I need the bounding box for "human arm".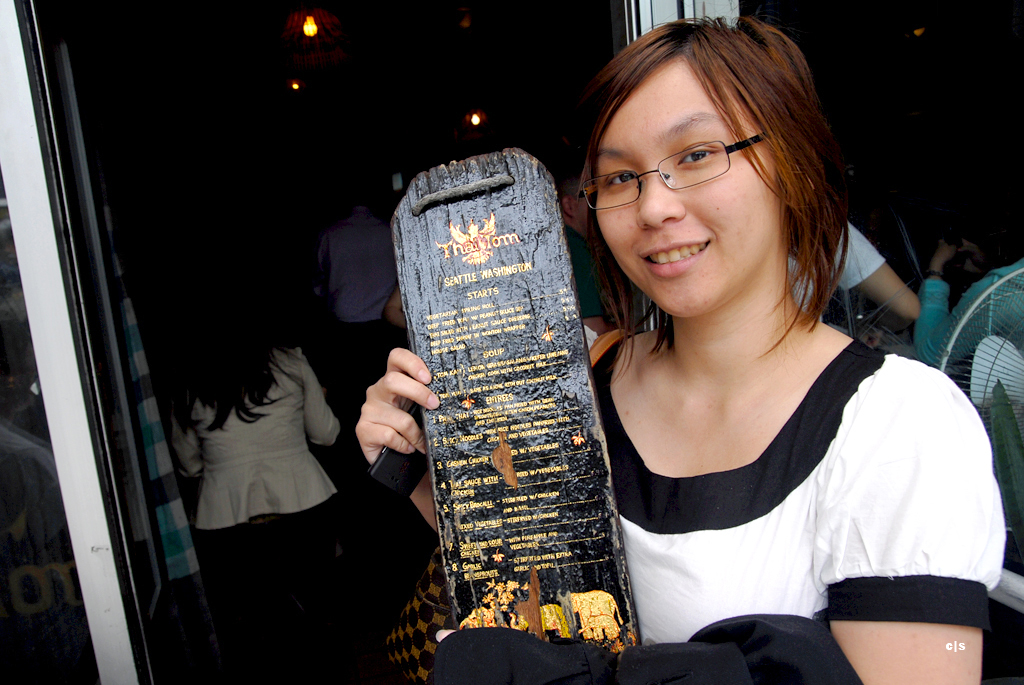
Here it is: l=908, t=238, r=1022, b=369.
